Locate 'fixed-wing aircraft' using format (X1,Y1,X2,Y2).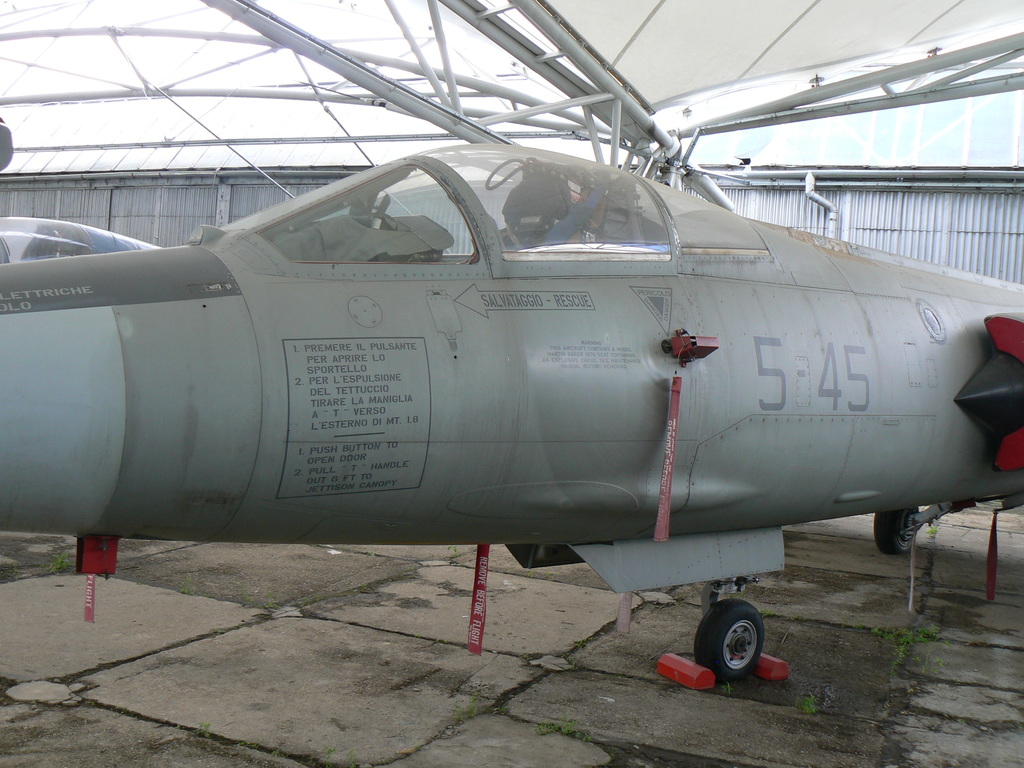
(0,141,1023,675).
